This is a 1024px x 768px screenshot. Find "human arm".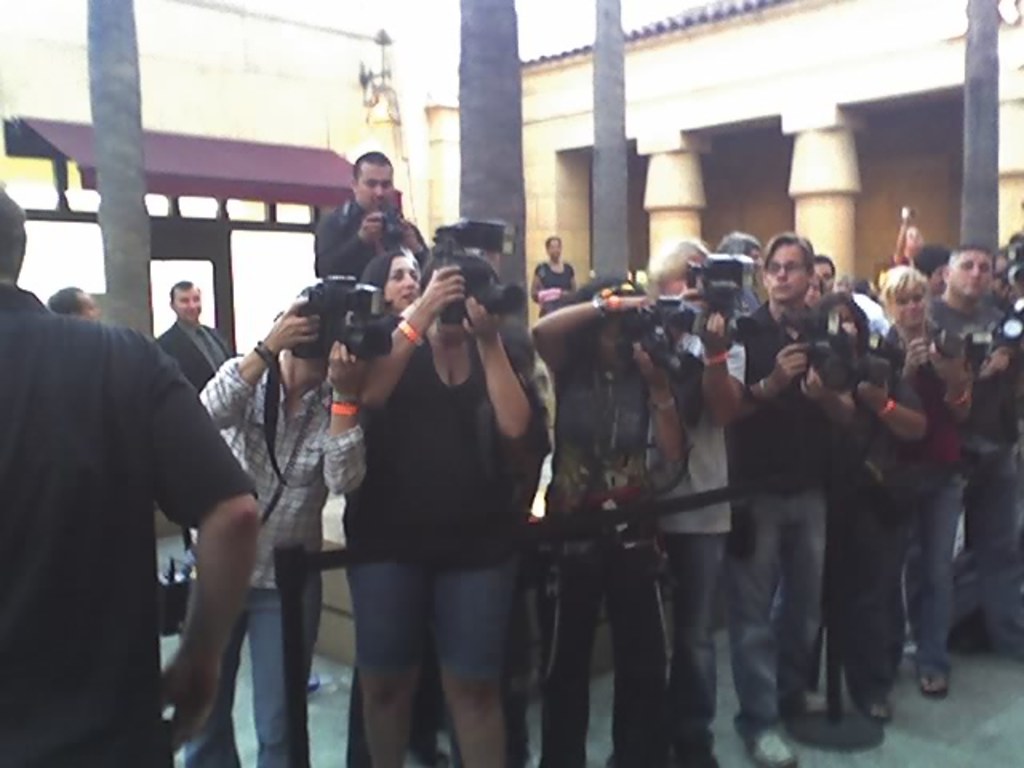
Bounding box: region(406, 224, 419, 245).
